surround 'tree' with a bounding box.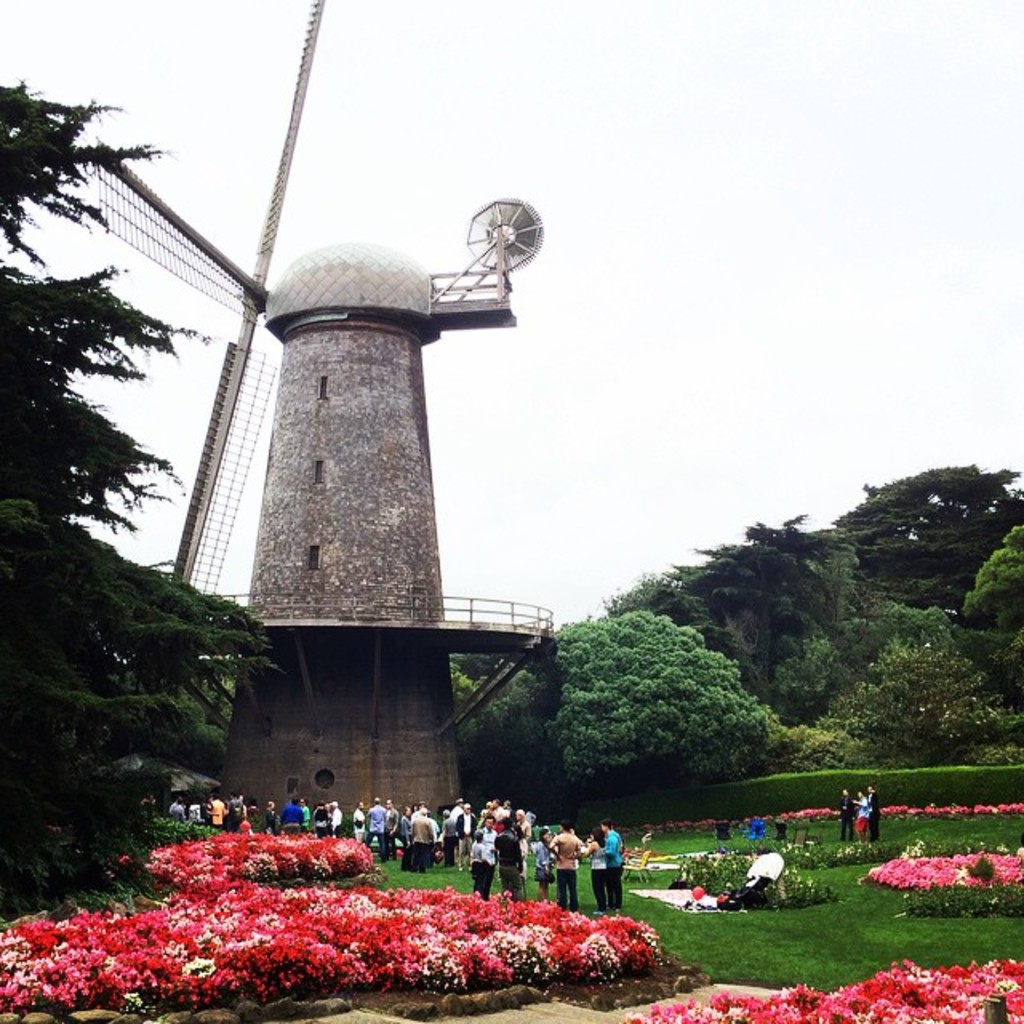
bbox=(5, 64, 227, 894).
